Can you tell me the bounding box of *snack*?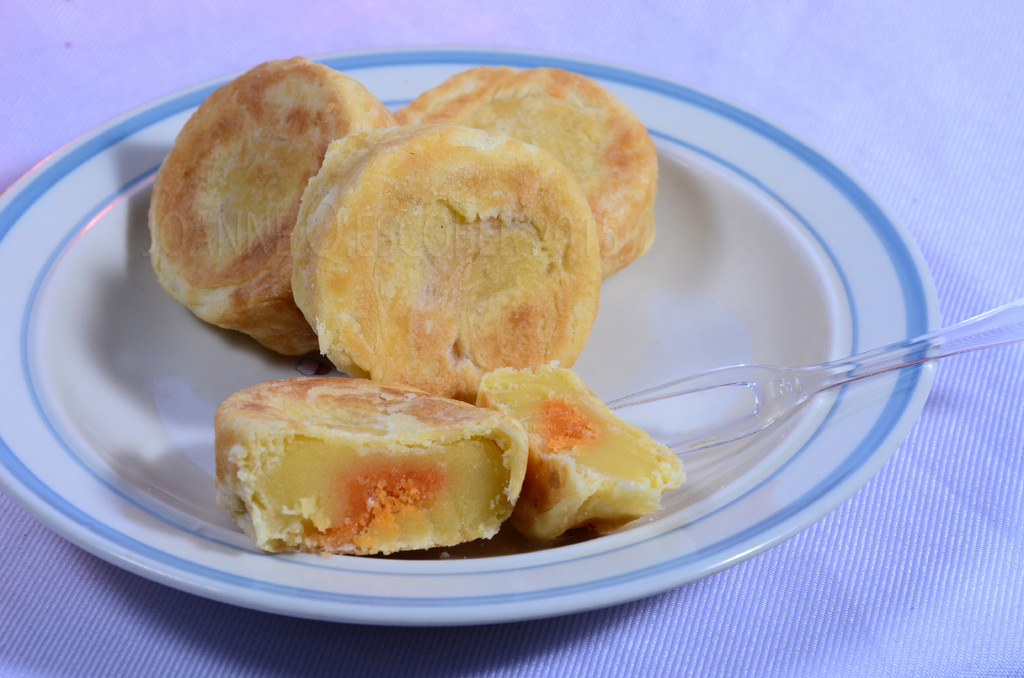
left=392, top=56, right=661, bottom=289.
